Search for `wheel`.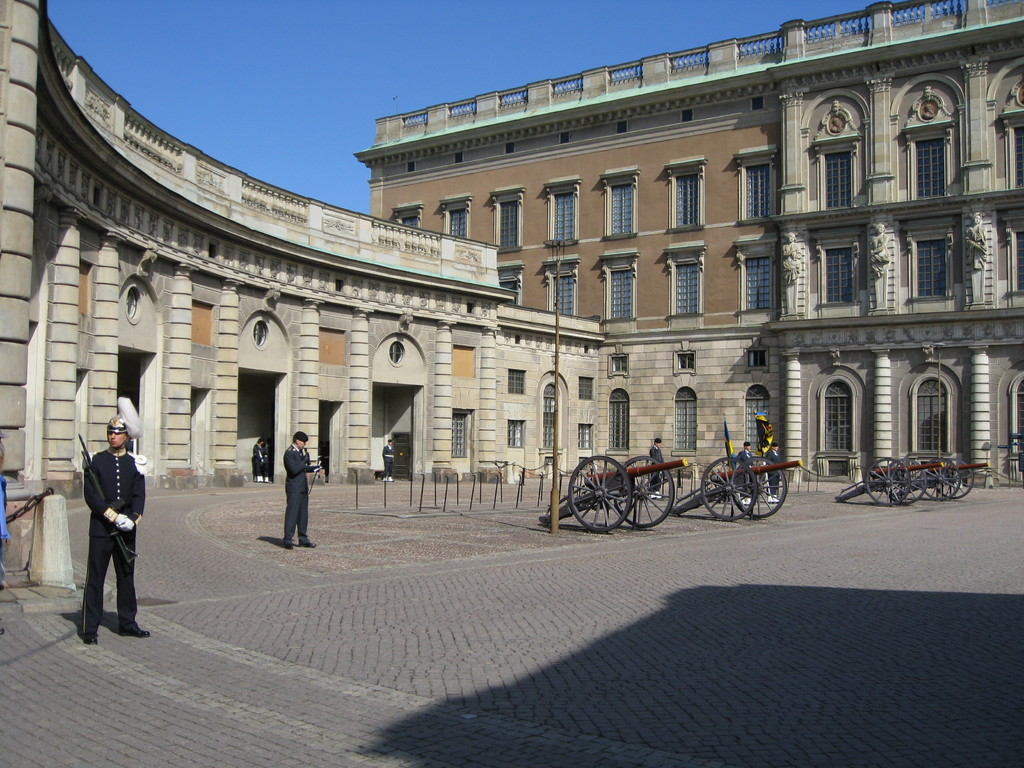
Found at 568 456 632 532.
